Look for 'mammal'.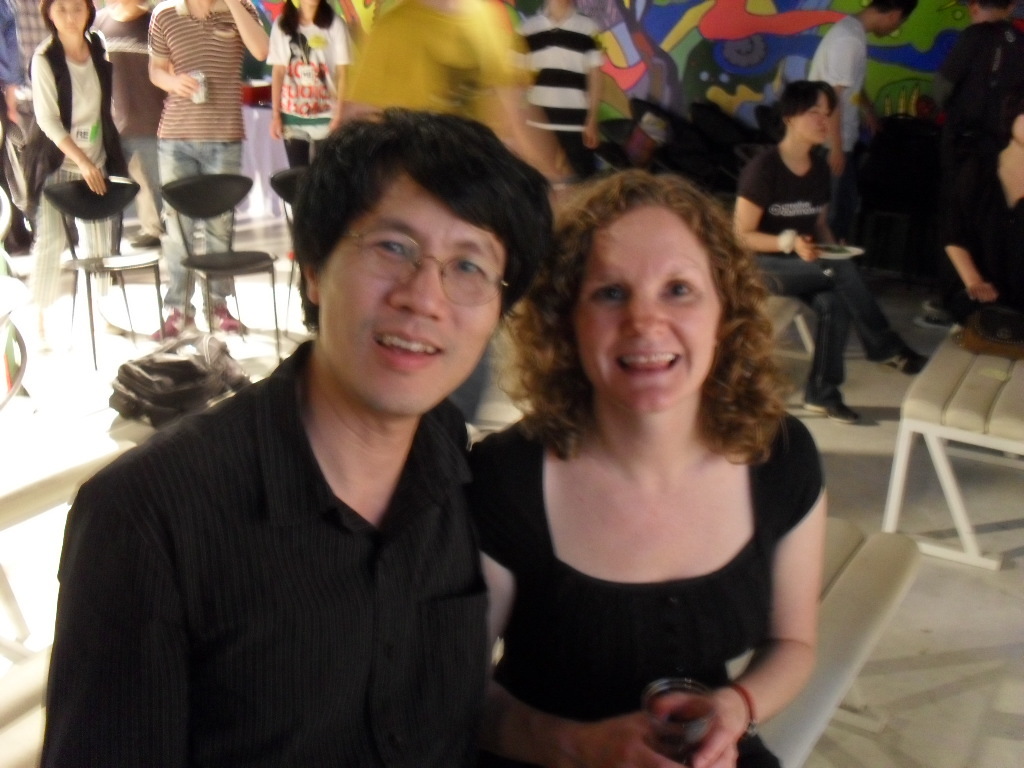
Found: [x1=937, y1=0, x2=1023, y2=109].
